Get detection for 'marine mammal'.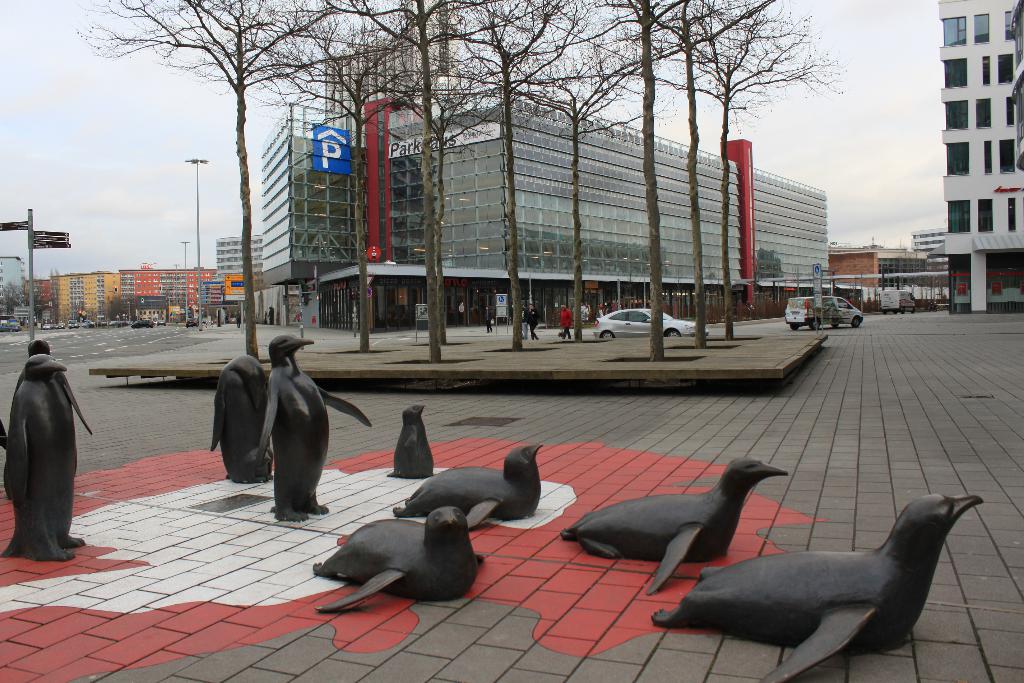
Detection: rect(382, 402, 437, 479).
